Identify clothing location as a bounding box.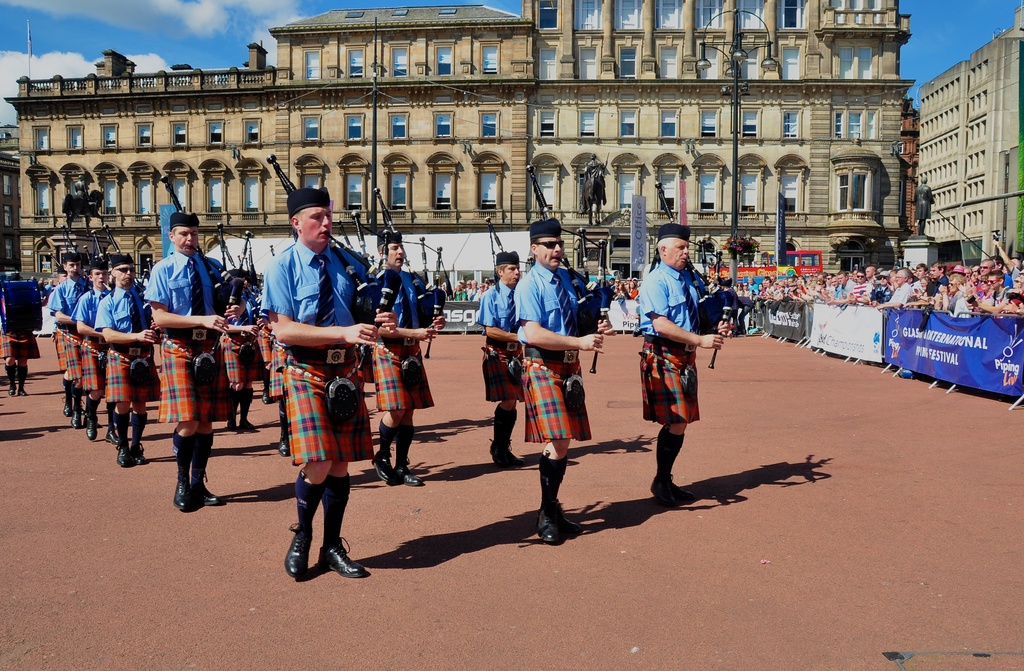
{"left": 73, "top": 291, "right": 108, "bottom": 395}.
